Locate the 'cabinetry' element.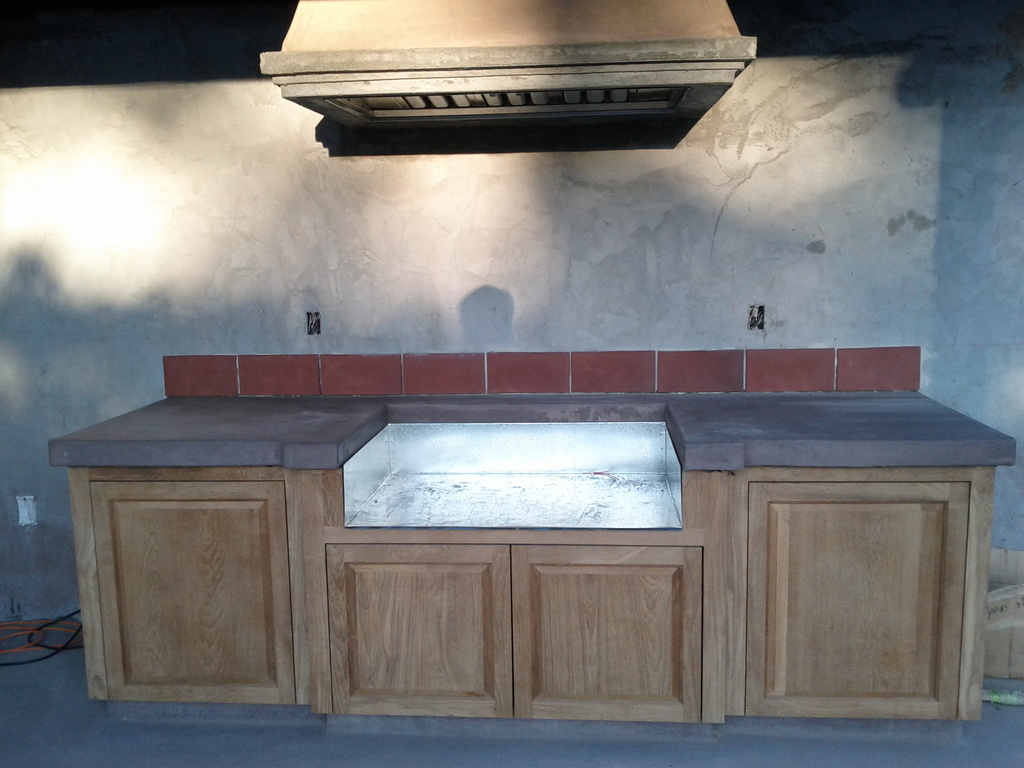
Element bbox: locate(737, 463, 976, 722).
